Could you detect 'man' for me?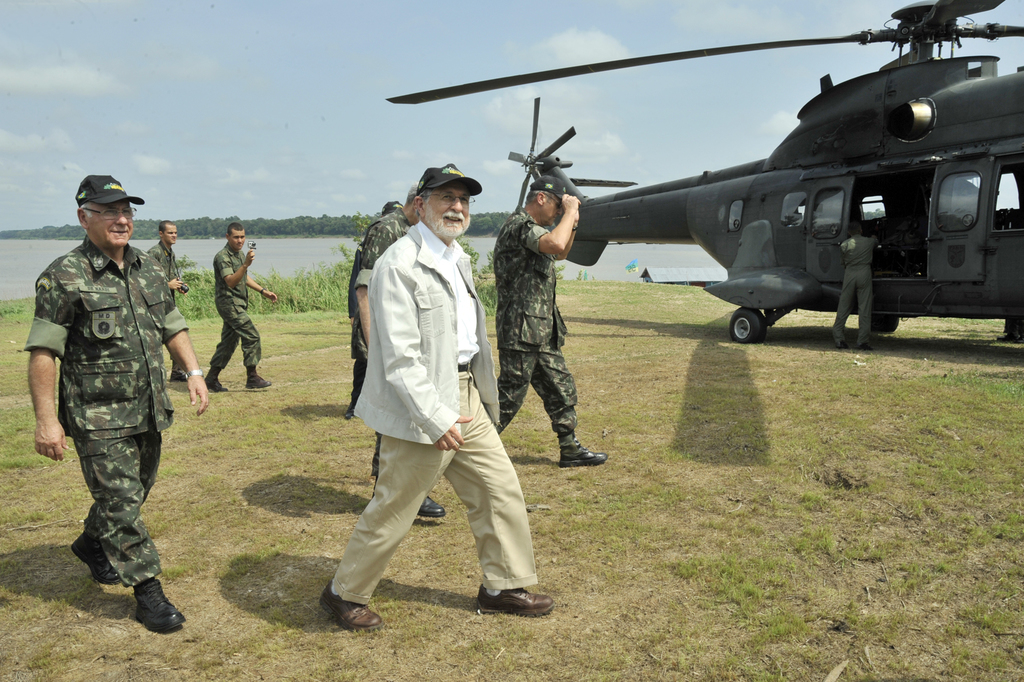
Detection result: bbox(317, 163, 554, 630).
